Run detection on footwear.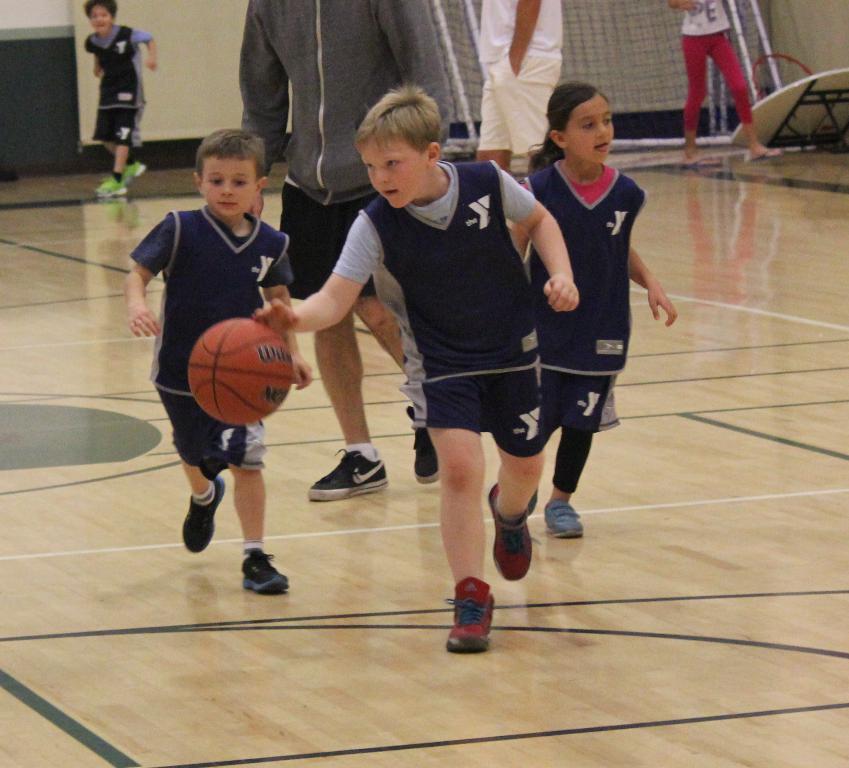
Result: 237,547,291,593.
